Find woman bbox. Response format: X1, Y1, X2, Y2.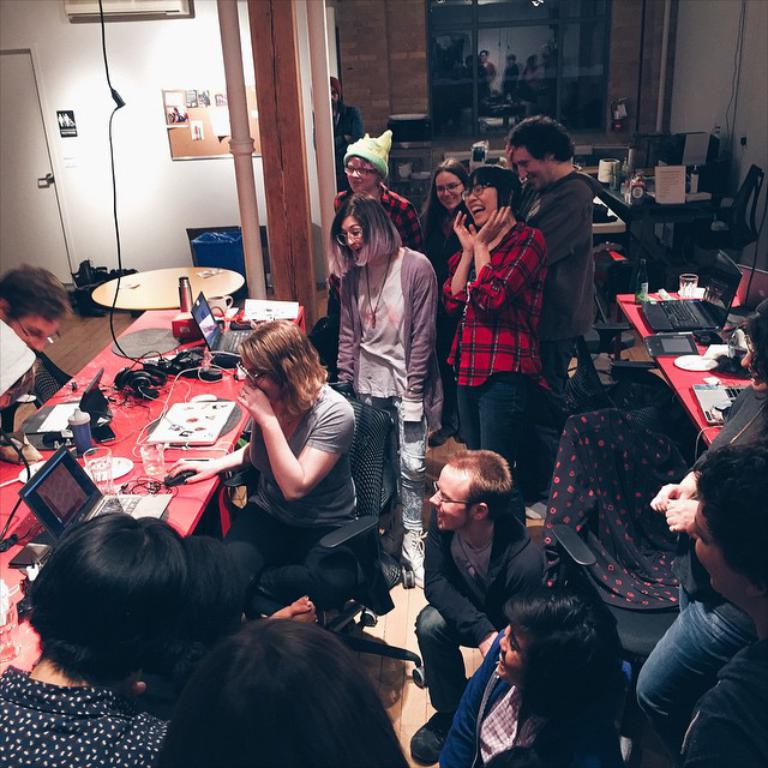
154, 616, 408, 767.
